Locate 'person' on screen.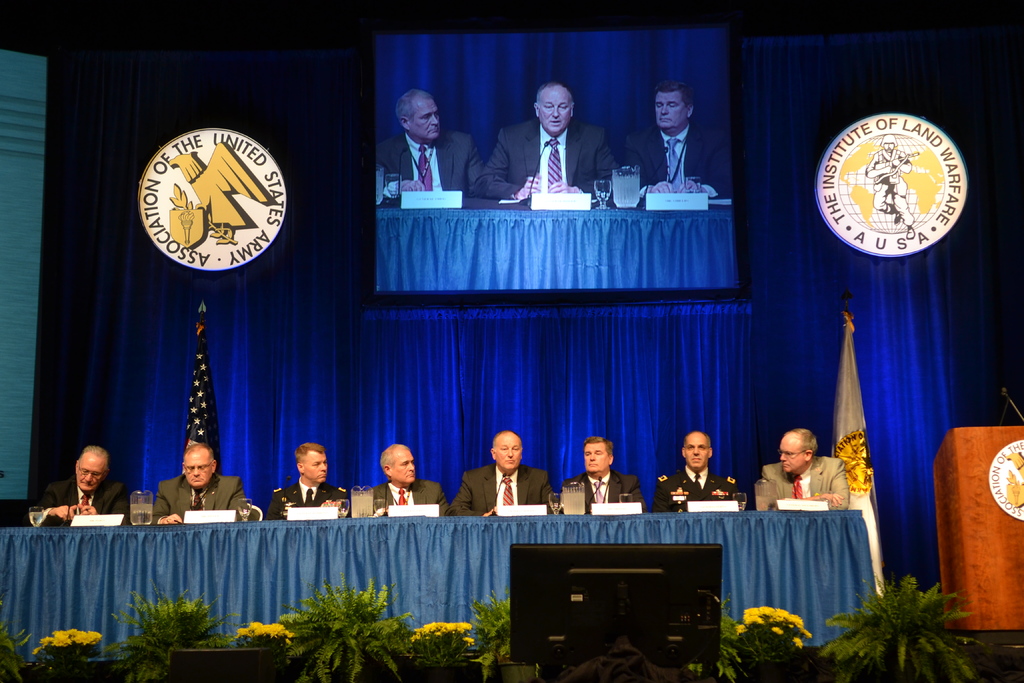
On screen at (left=758, top=427, right=847, bottom=511).
